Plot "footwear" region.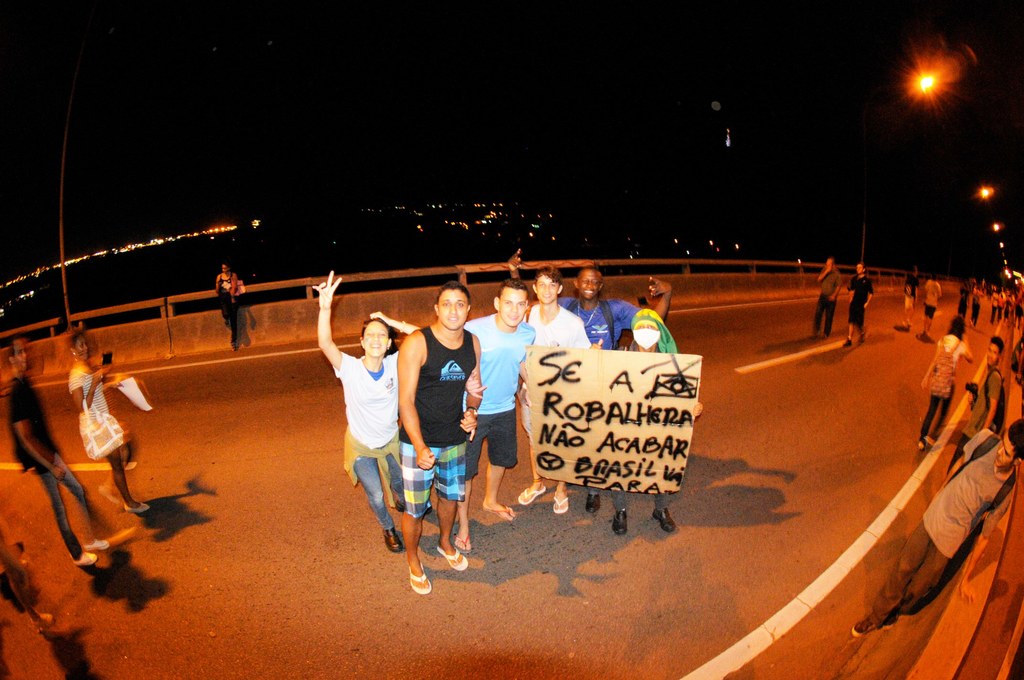
Plotted at box(614, 508, 627, 538).
